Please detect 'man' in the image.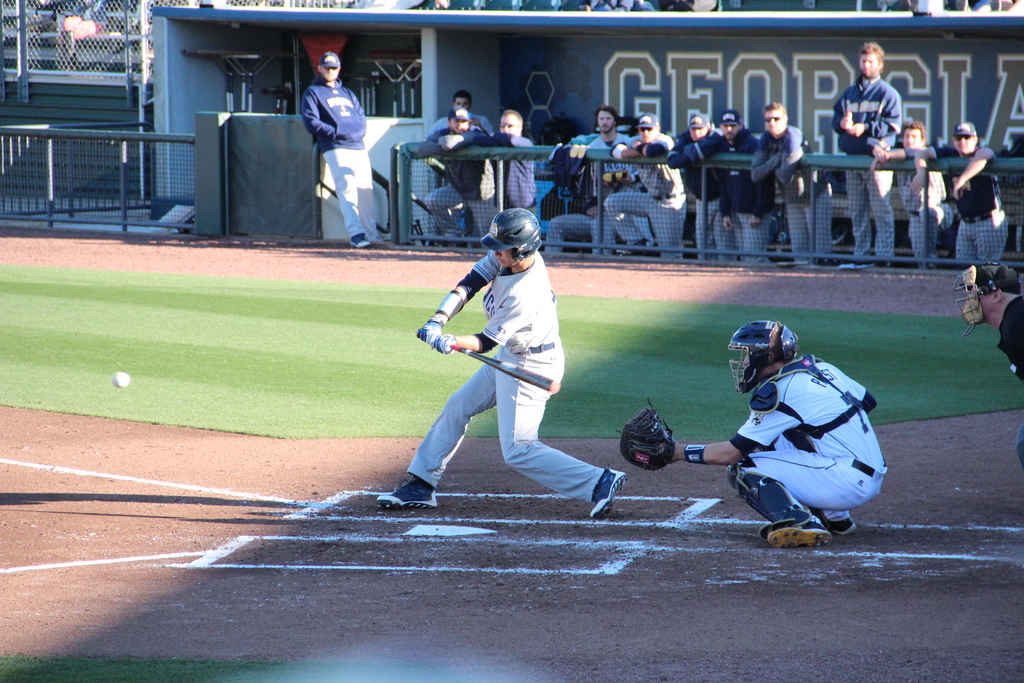
(x1=423, y1=106, x2=495, y2=249).
